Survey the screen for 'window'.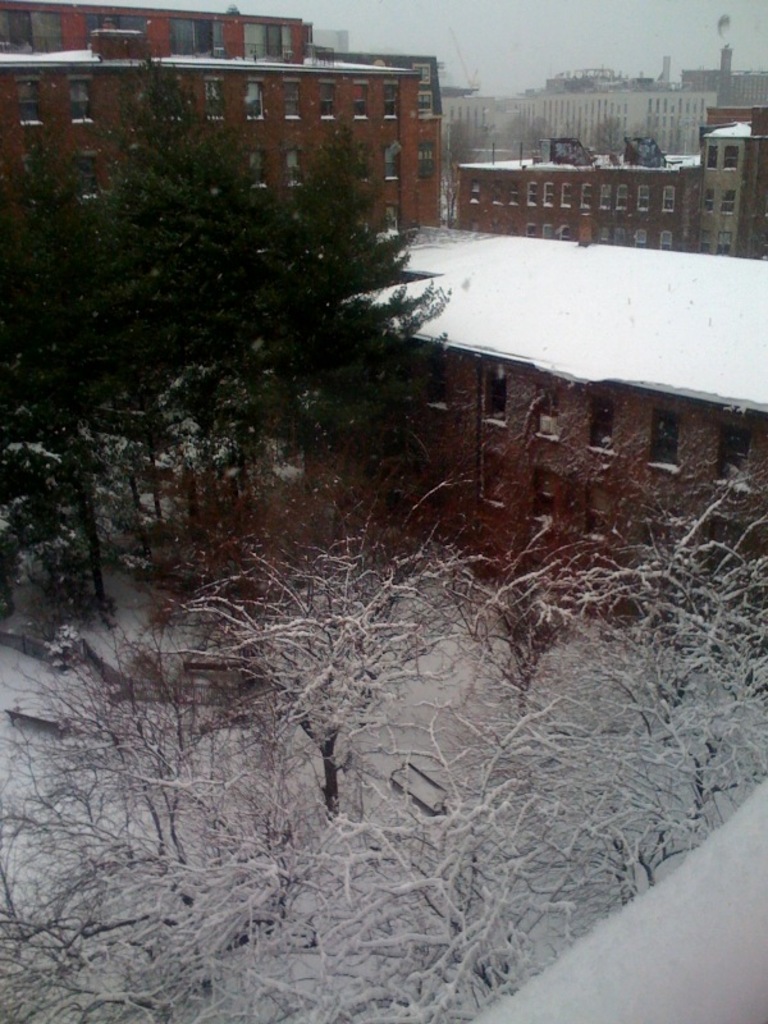
Survey found: crop(658, 230, 672, 246).
